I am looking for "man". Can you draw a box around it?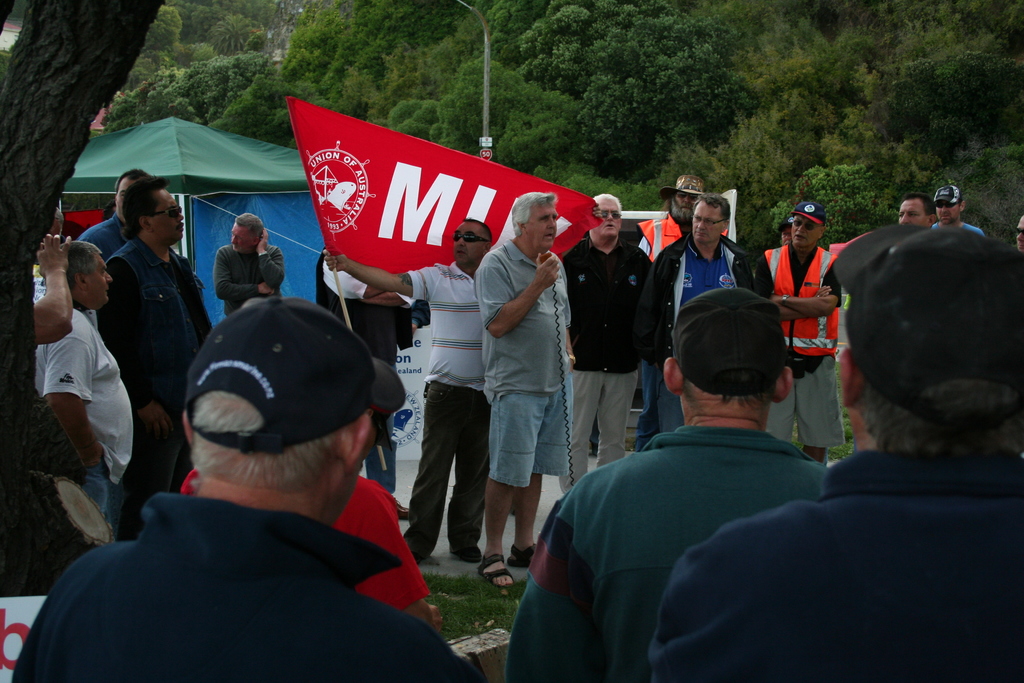
Sure, the bounding box is (76, 167, 150, 536).
